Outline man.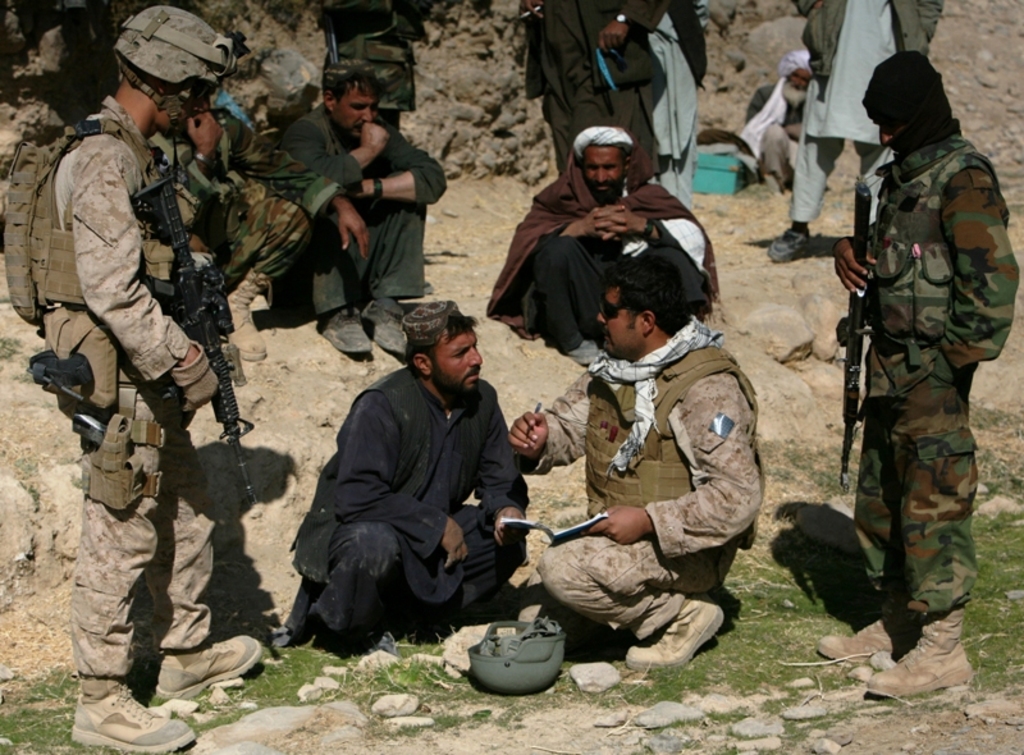
Outline: <box>520,0,672,178</box>.
